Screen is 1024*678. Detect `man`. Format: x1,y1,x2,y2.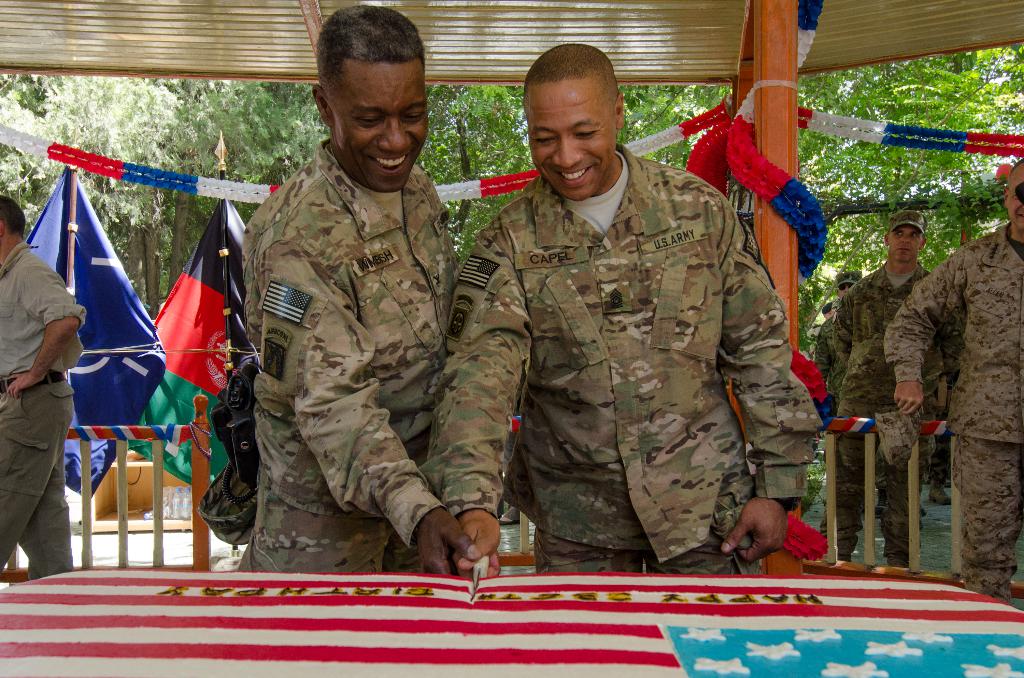
826,210,948,568.
